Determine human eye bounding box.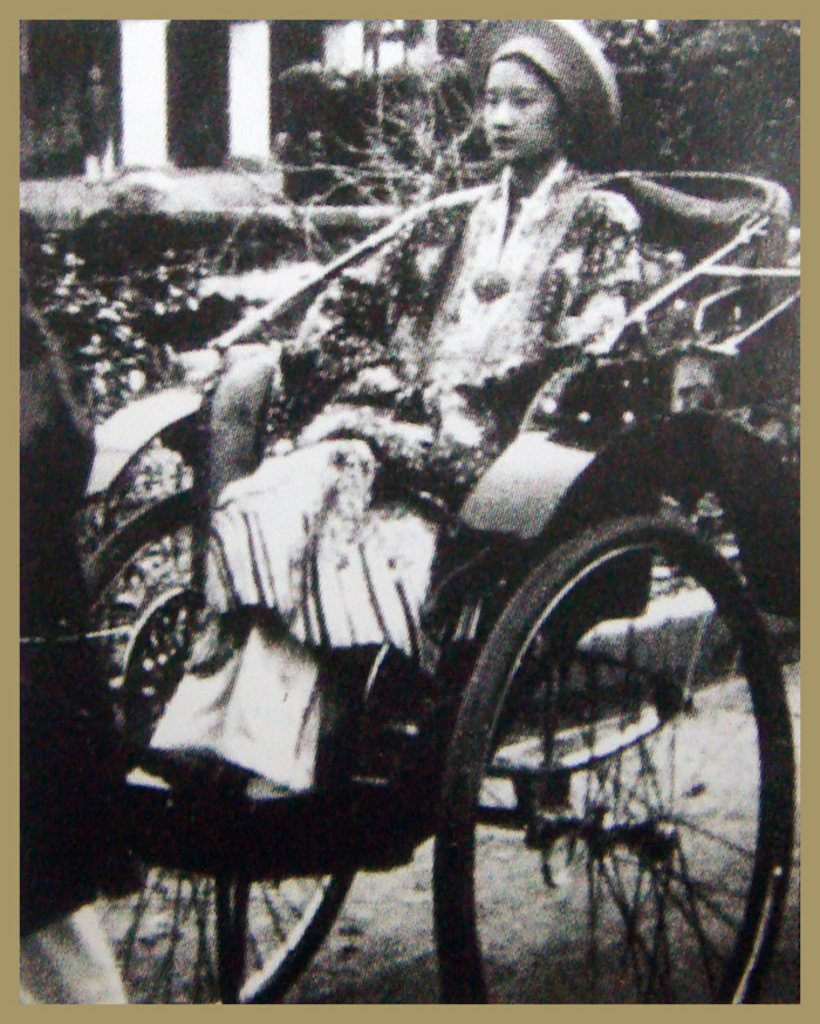
Determined: locate(483, 95, 501, 109).
